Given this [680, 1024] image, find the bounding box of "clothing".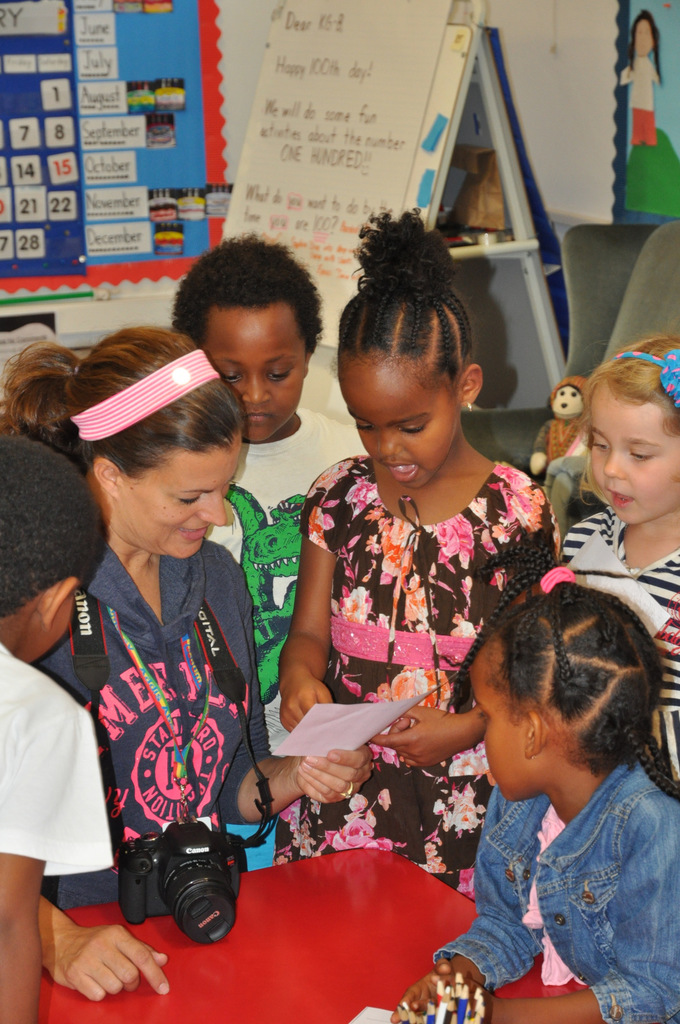
x1=297, y1=466, x2=568, y2=900.
